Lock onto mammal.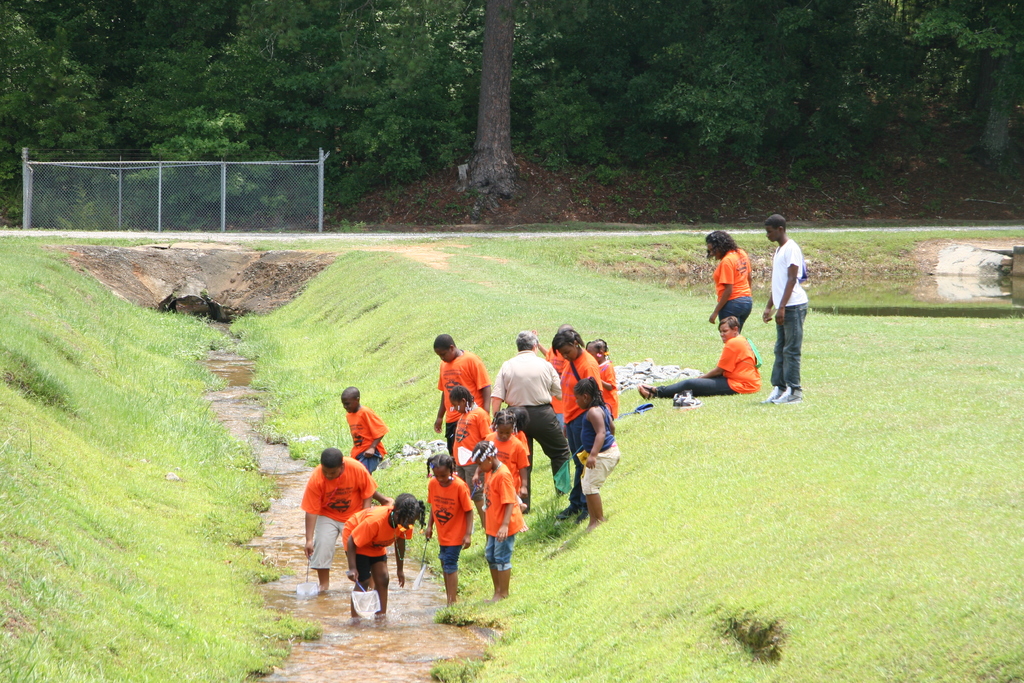
Locked: [x1=636, y1=315, x2=757, y2=402].
